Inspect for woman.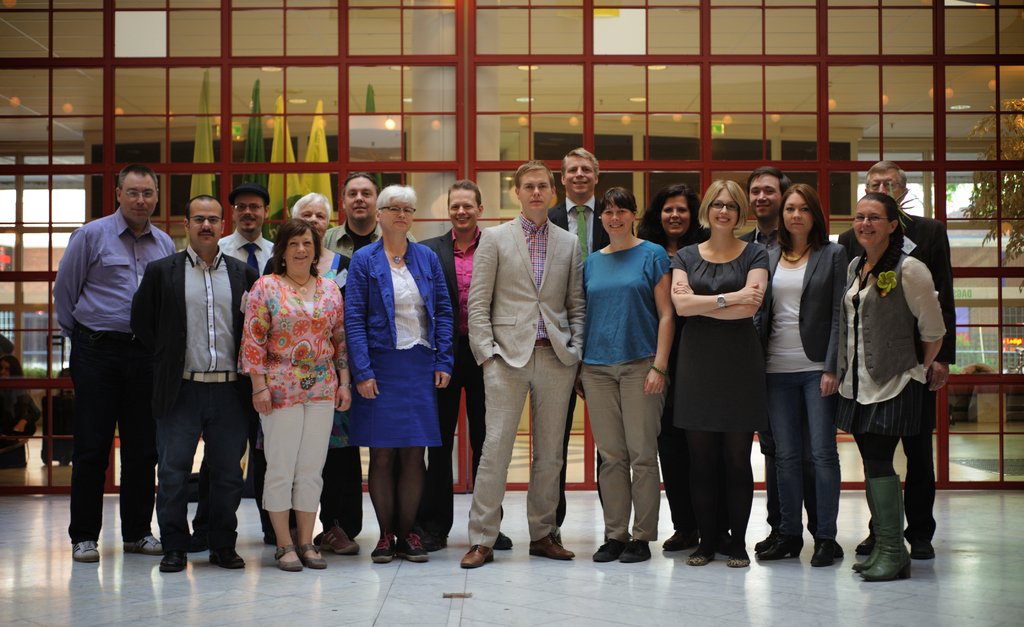
Inspection: x1=755, y1=184, x2=848, y2=568.
